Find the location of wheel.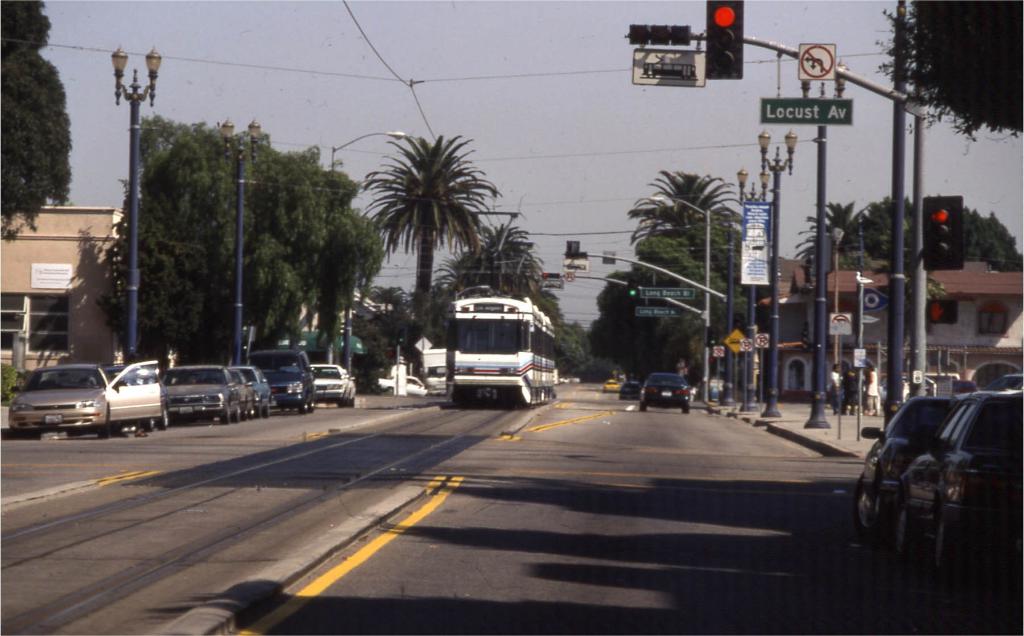
Location: bbox(26, 430, 38, 443).
